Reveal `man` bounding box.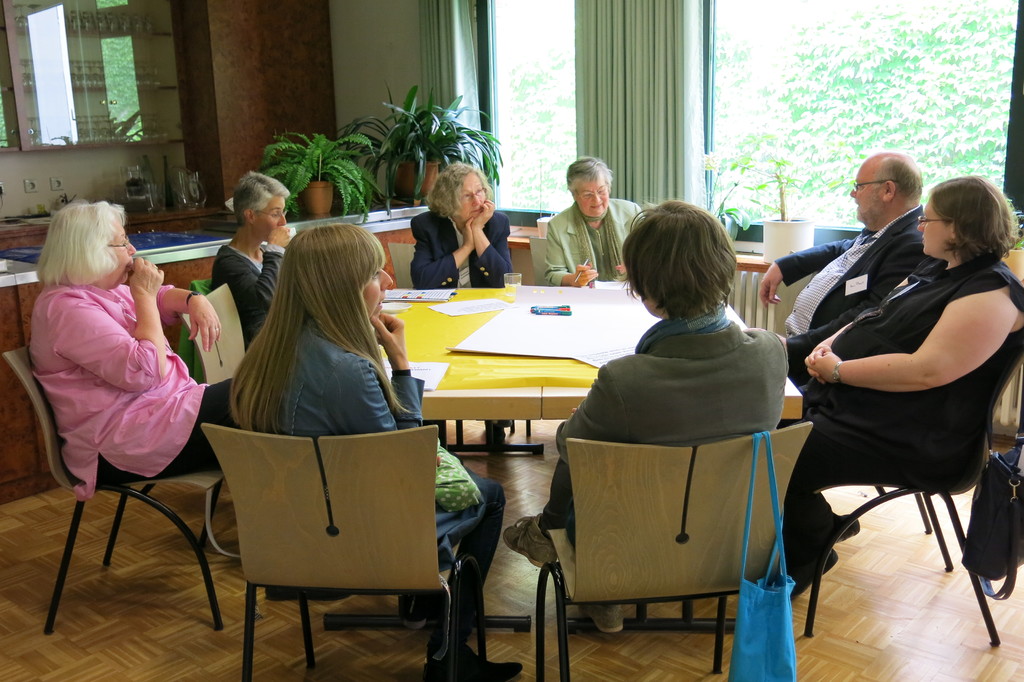
Revealed: box=[541, 147, 653, 288].
